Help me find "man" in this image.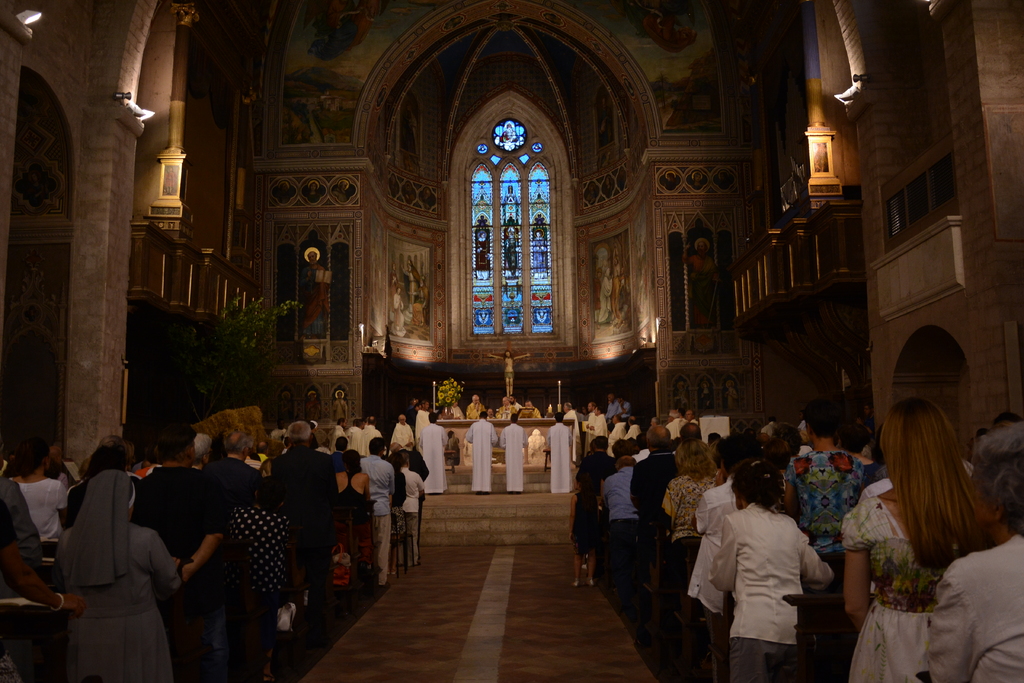
Found it: (417,411,446,499).
